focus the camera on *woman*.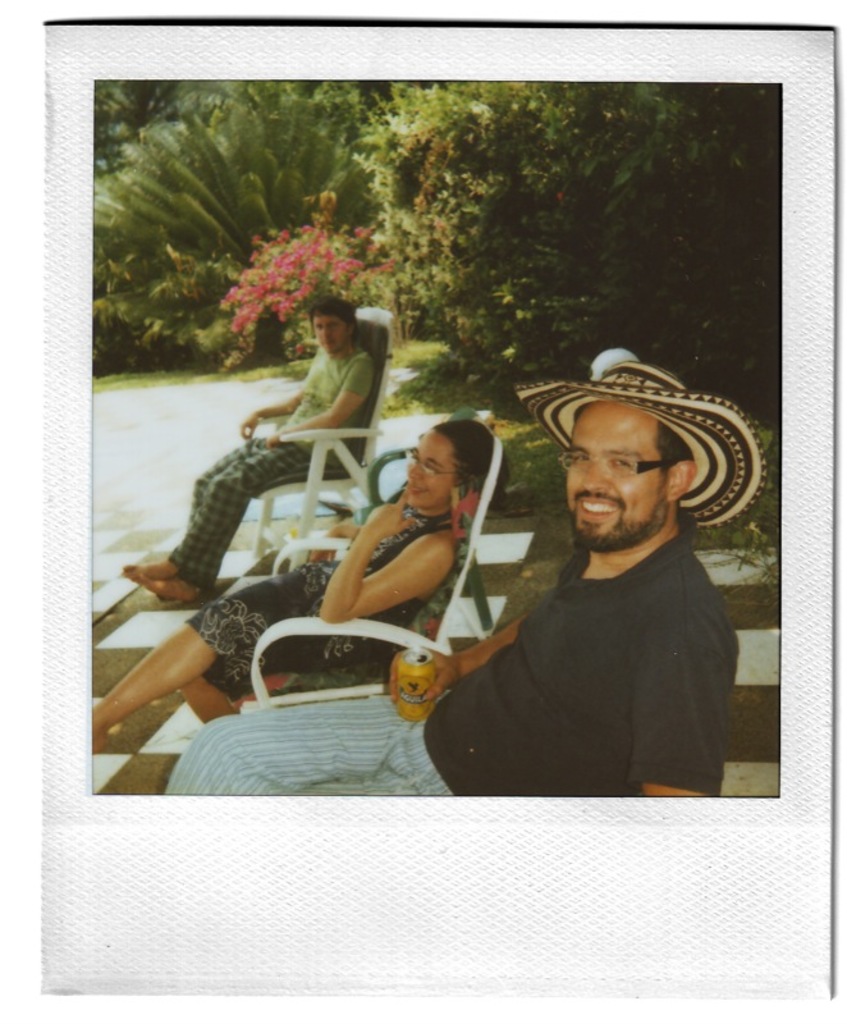
Focus region: [left=86, top=422, right=508, bottom=755].
